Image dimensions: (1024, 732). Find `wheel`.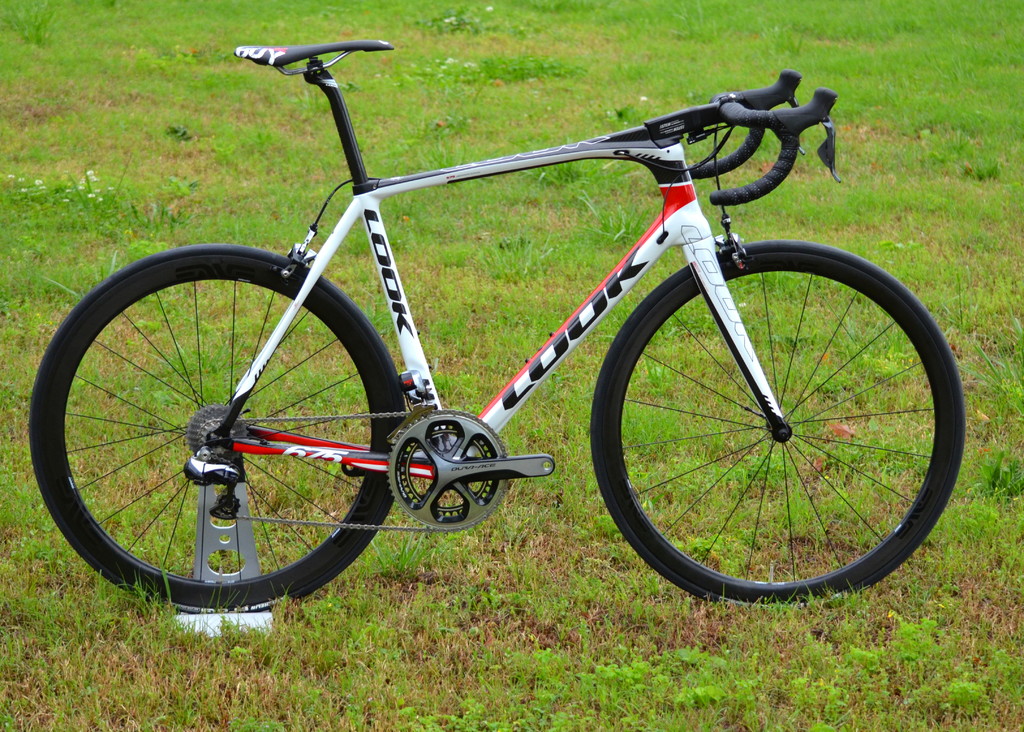
x1=51 y1=254 x2=394 y2=606.
